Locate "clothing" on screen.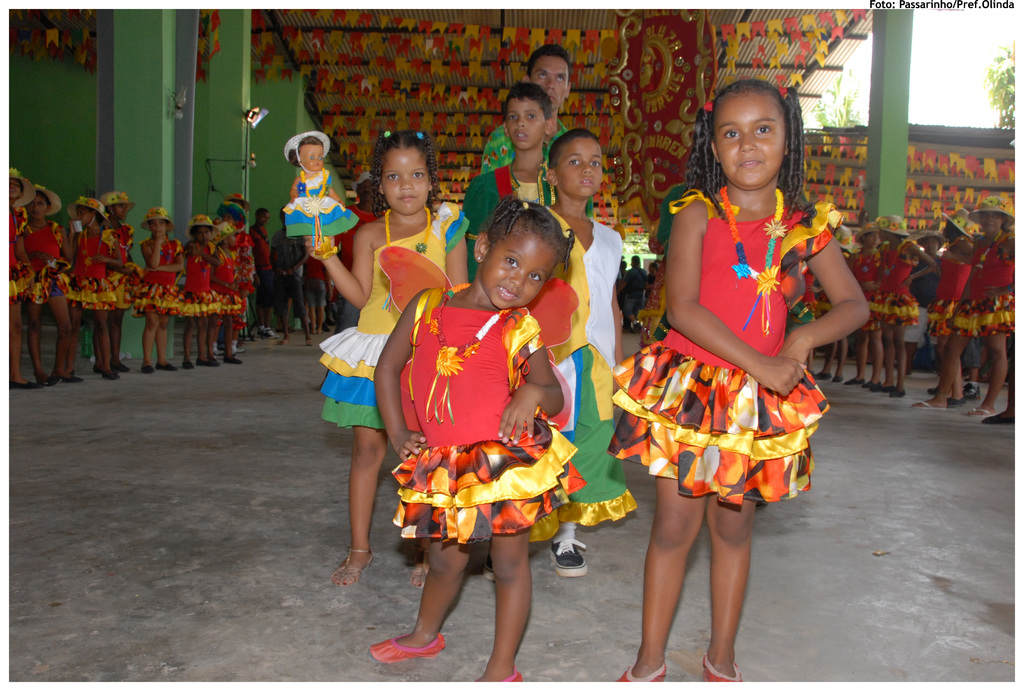
On screen at l=315, t=203, r=468, b=425.
